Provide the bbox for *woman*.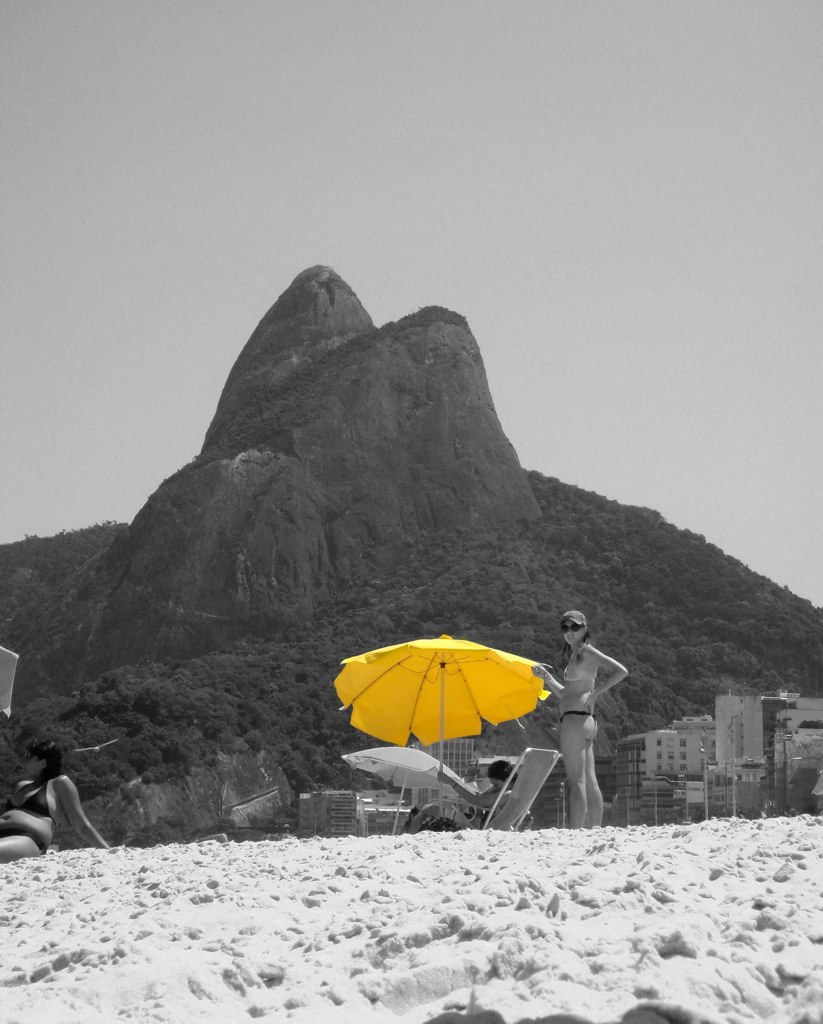
bbox(398, 757, 524, 835).
